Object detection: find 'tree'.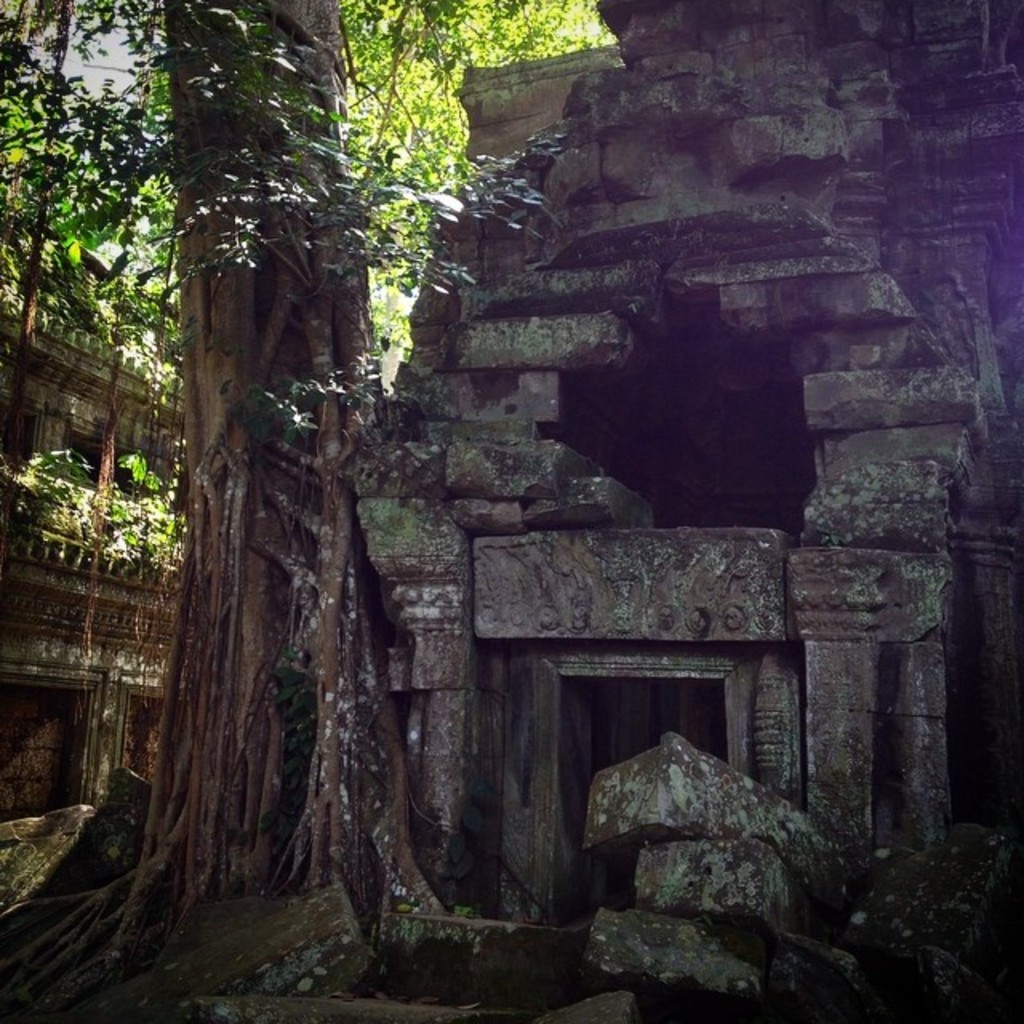
<region>341, 0, 621, 376</region>.
